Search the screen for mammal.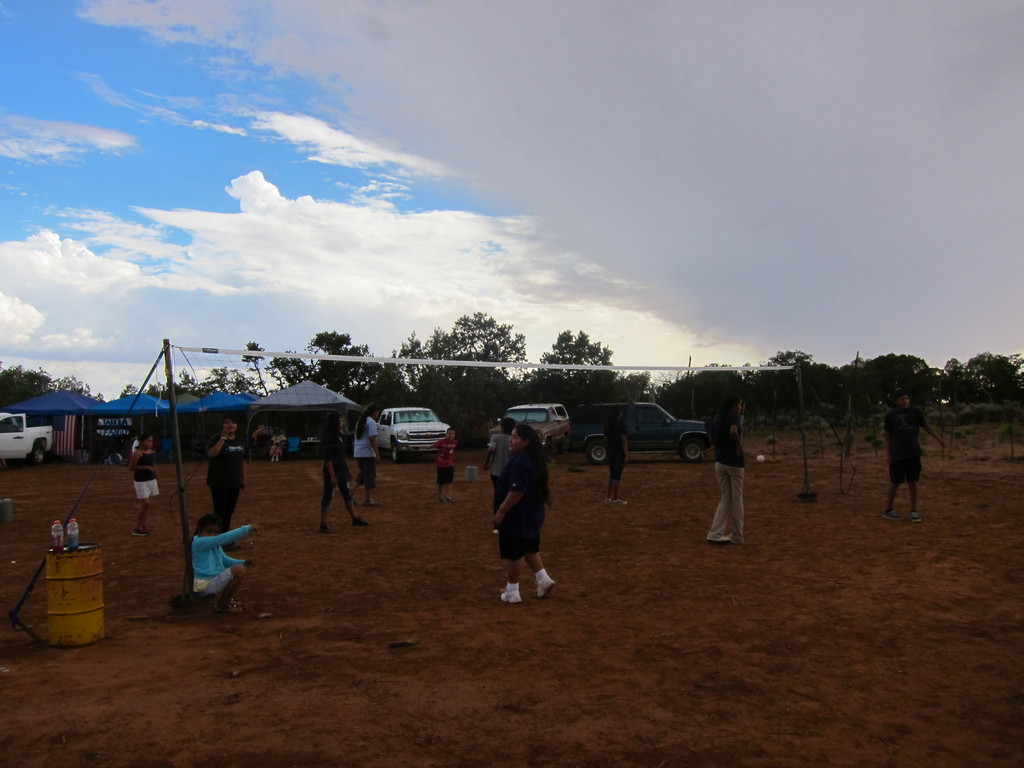
Found at Rect(477, 419, 520, 528).
